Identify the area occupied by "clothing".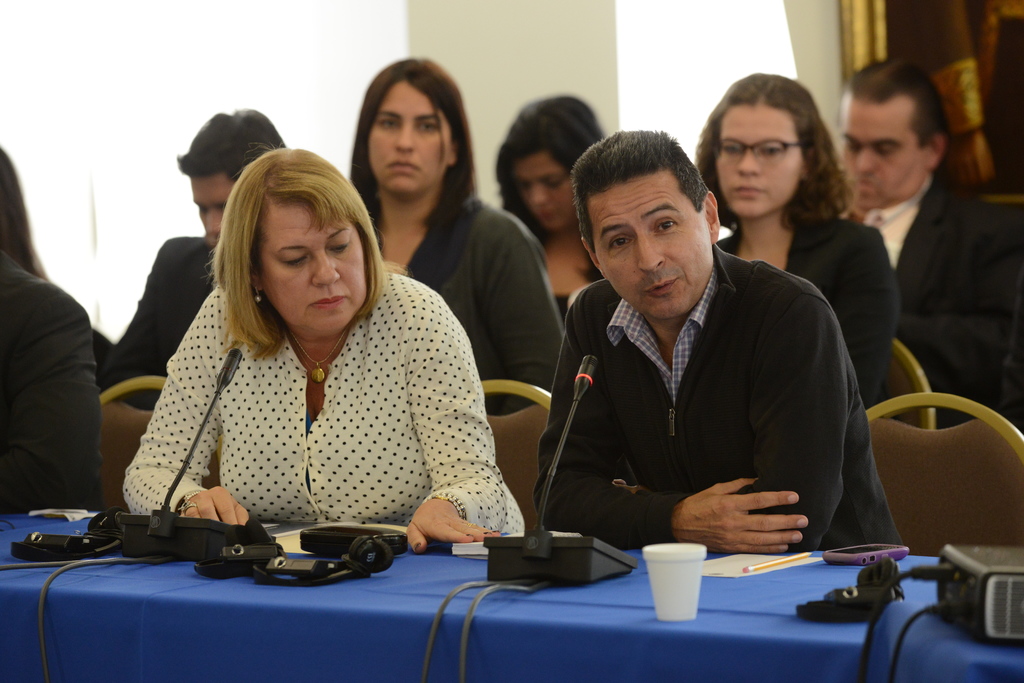
Area: [363,201,556,414].
